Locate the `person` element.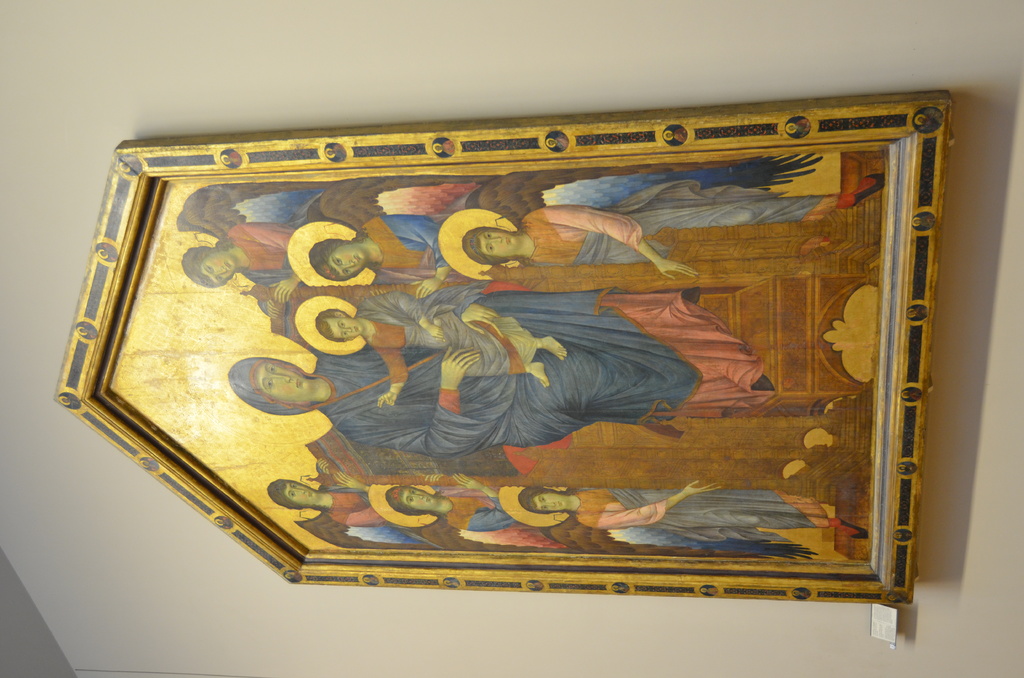
Element bbox: x1=266 y1=460 x2=388 y2=526.
